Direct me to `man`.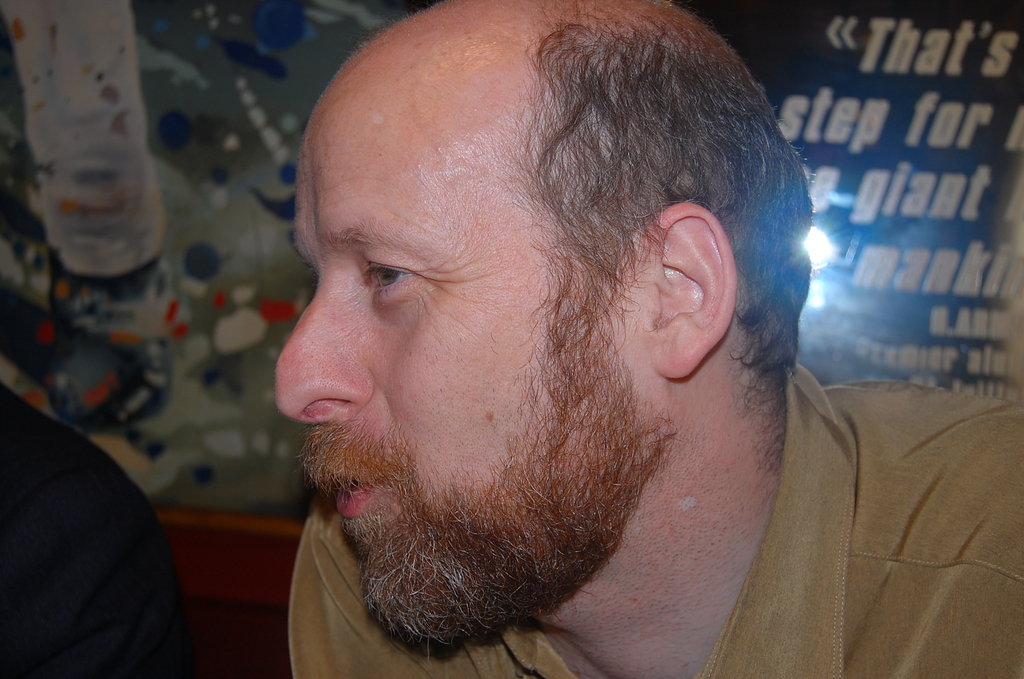
Direction: (x1=184, y1=0, x2=991, y2=678).
